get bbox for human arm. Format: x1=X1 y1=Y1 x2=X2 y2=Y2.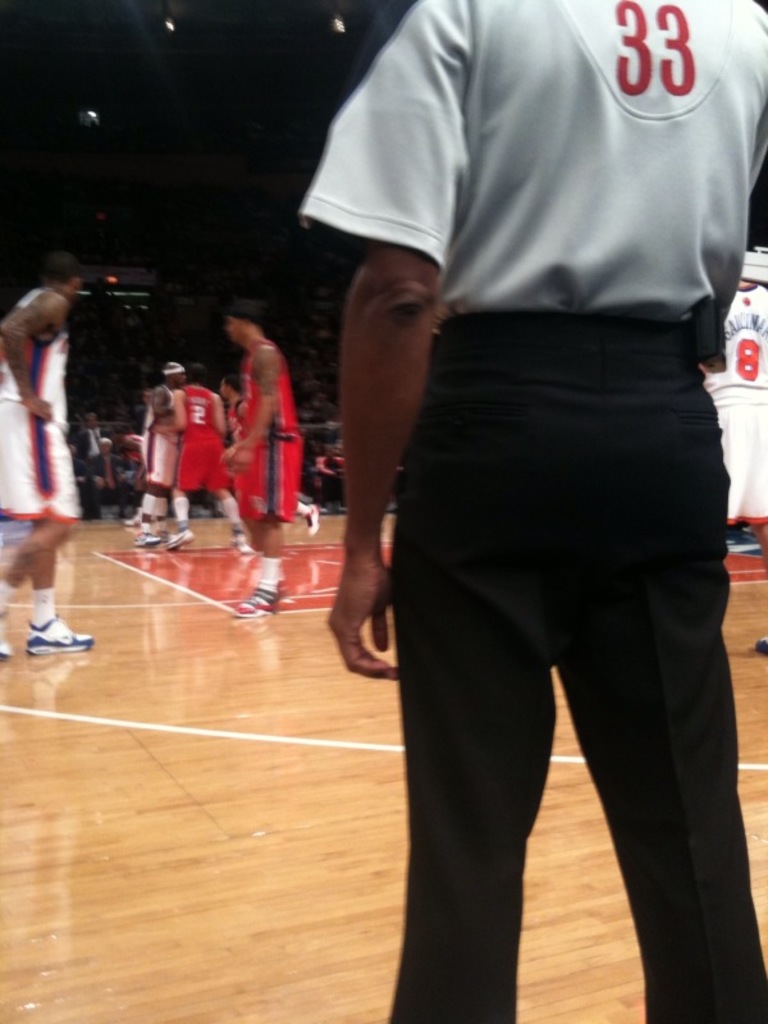
x1=223 y1=340 x2=287 y2=471.
